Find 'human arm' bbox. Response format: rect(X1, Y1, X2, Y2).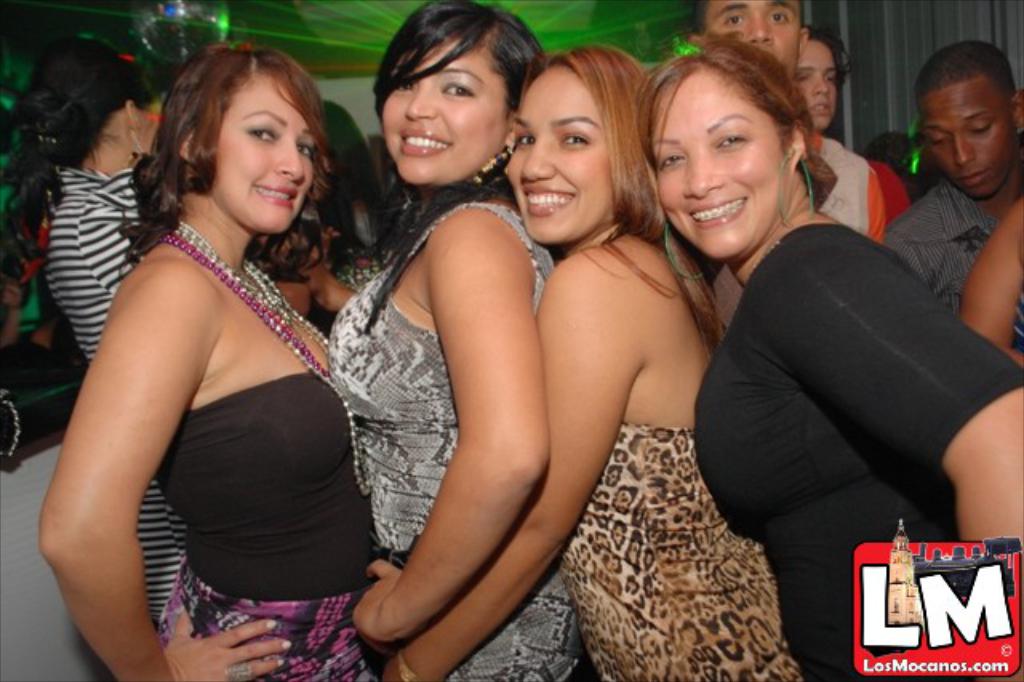
rect(35, 261, 293, 680).
